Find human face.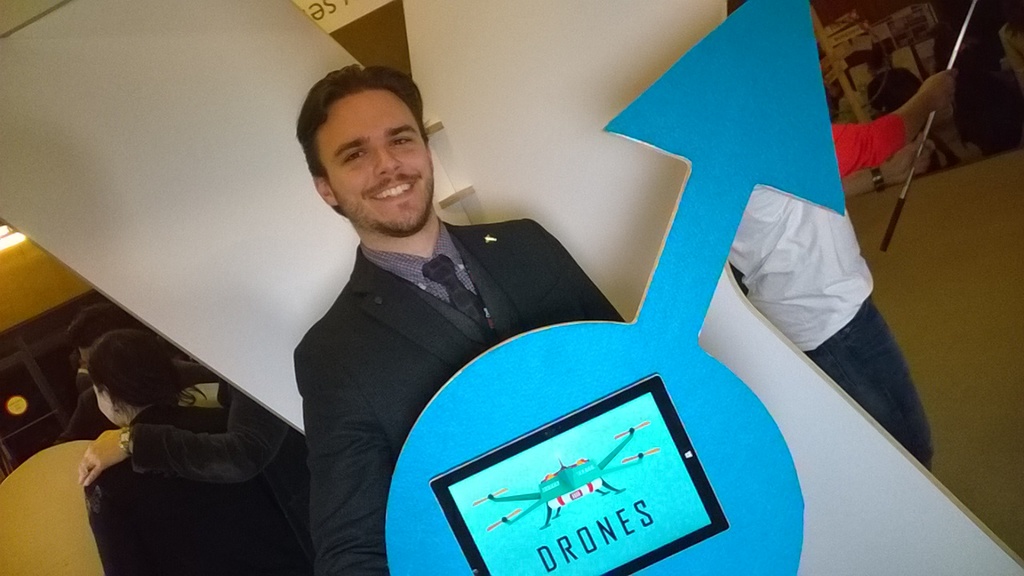
rect(318, 87, 428, 228).
